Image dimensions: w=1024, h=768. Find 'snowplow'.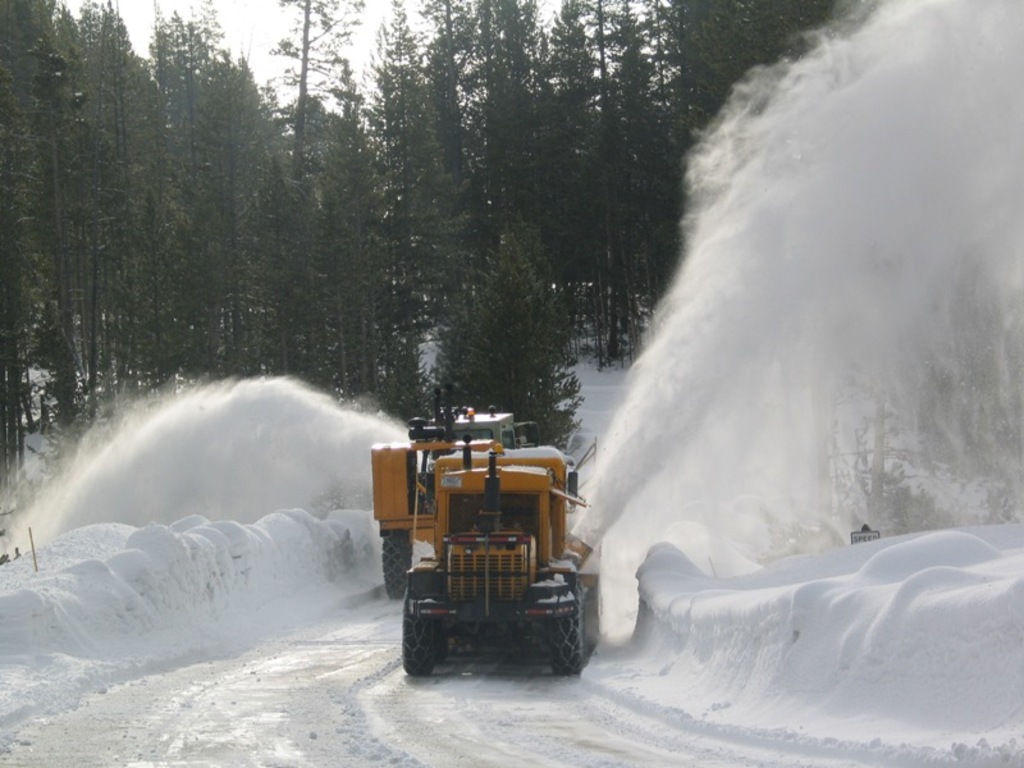
371:387:602:678.
